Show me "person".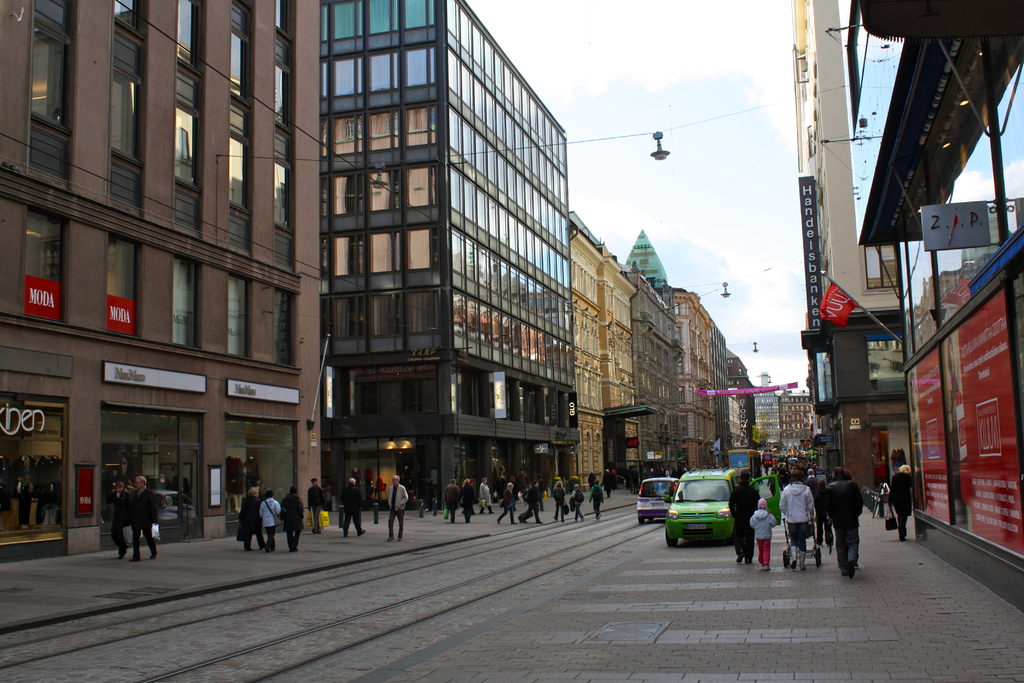
"person" is here: <bbox>553, 481, 566, 522</bbox>.
